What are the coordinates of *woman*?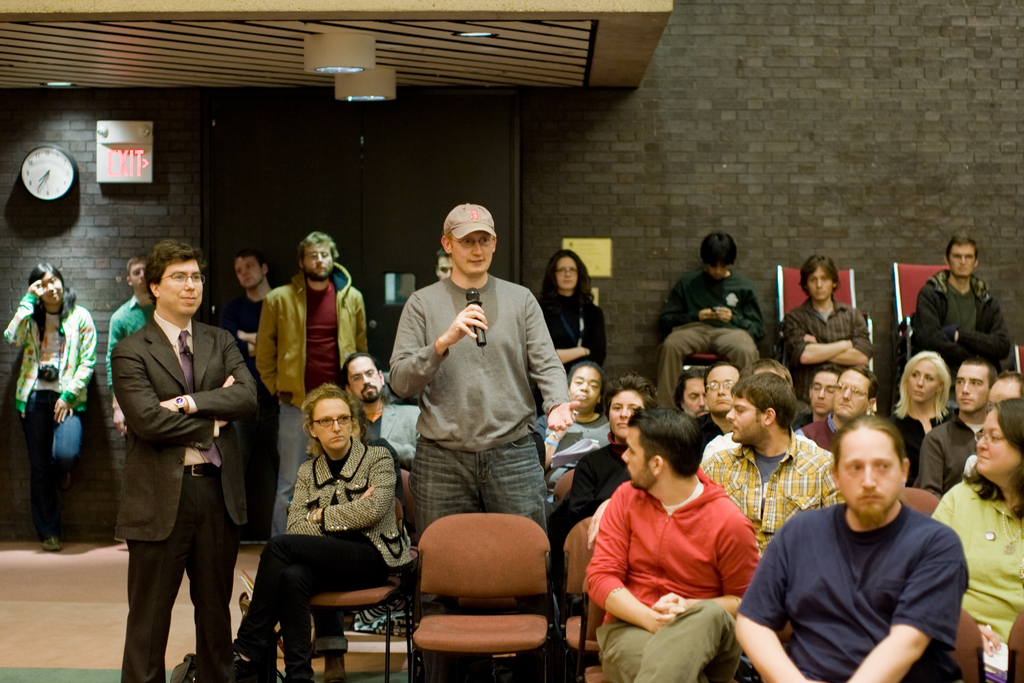
box(561, 370, 666, 525).
